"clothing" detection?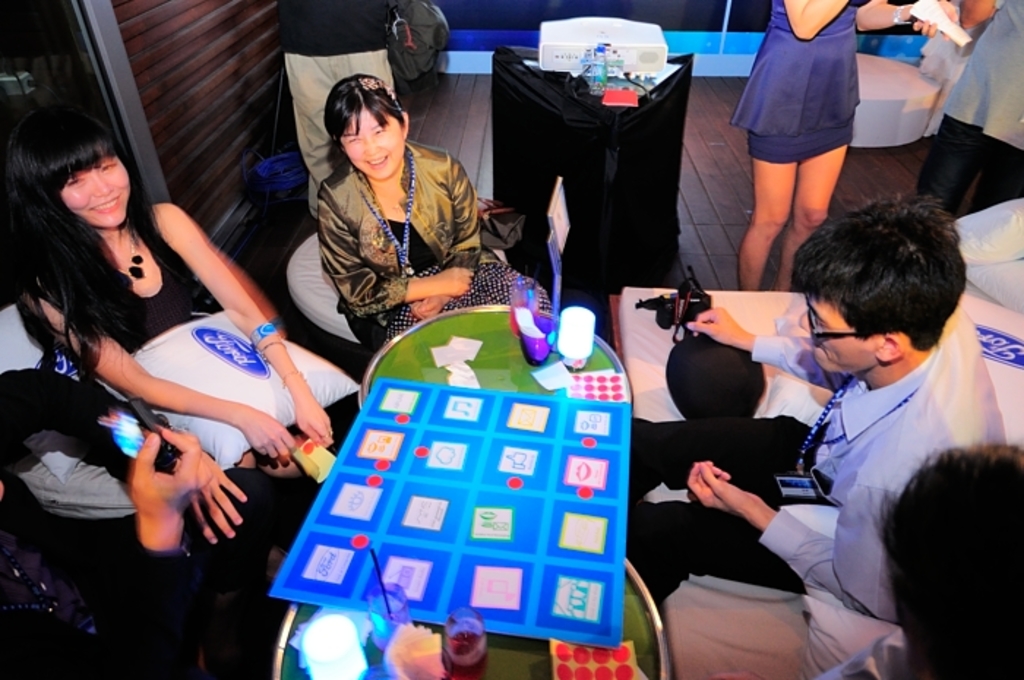
{"x1": 752, "y1": 288, "x2": 1008, "y2": 648}
